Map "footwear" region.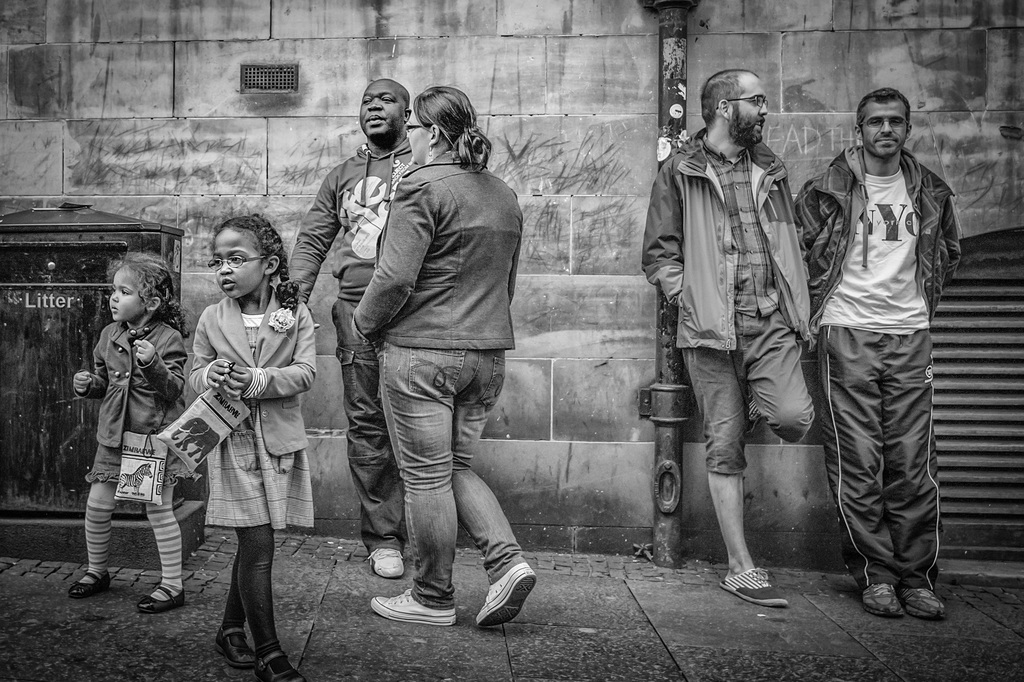
Mapped to BBox(717, 561, 788, 611).
